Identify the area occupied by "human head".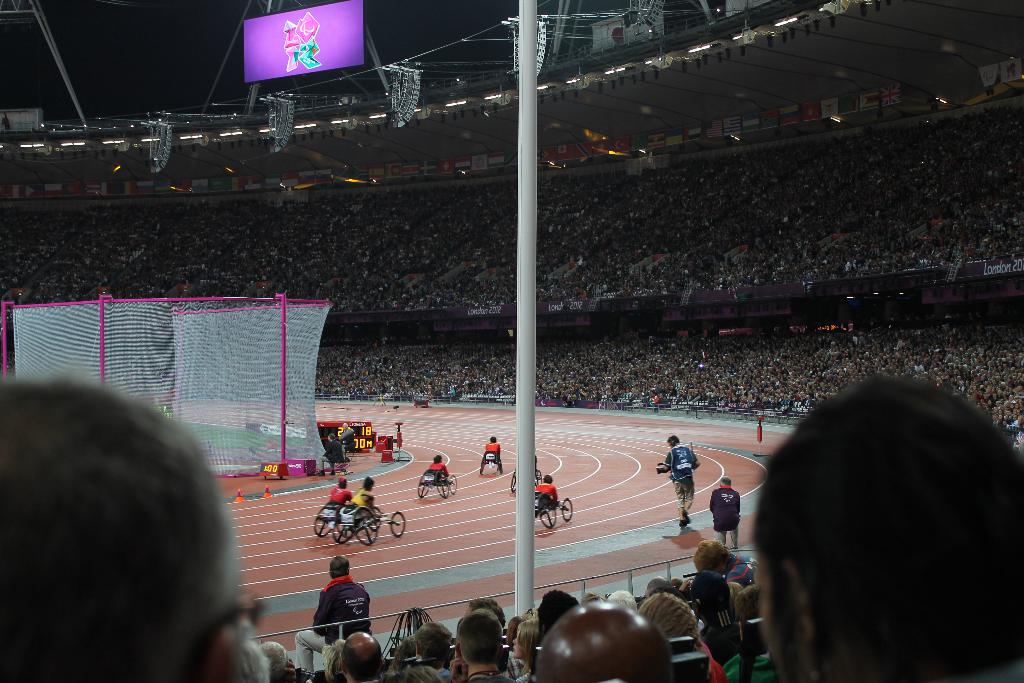
Area: 638/594/696/644.
